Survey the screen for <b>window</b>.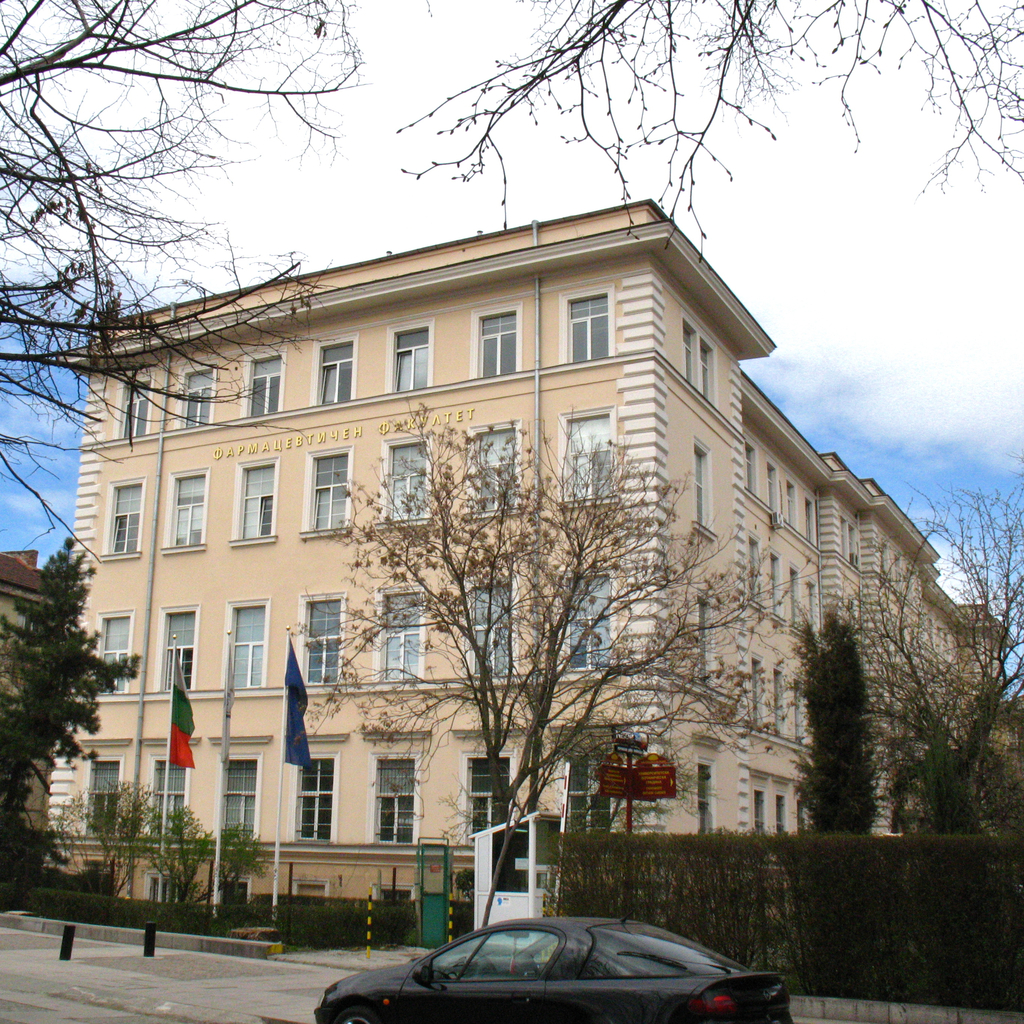
Survey found: locate(742, 446, 755, 488).
